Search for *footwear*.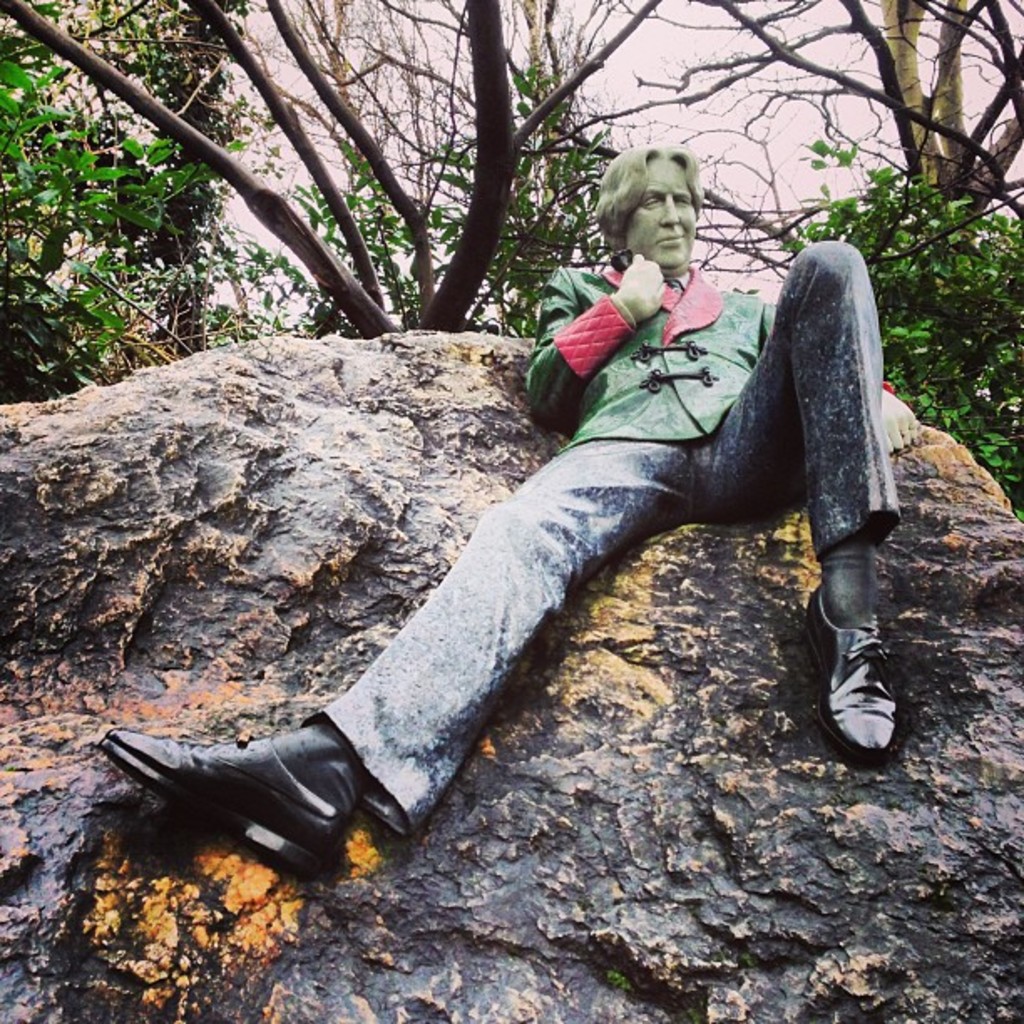
Found at 92 721 356 888.
